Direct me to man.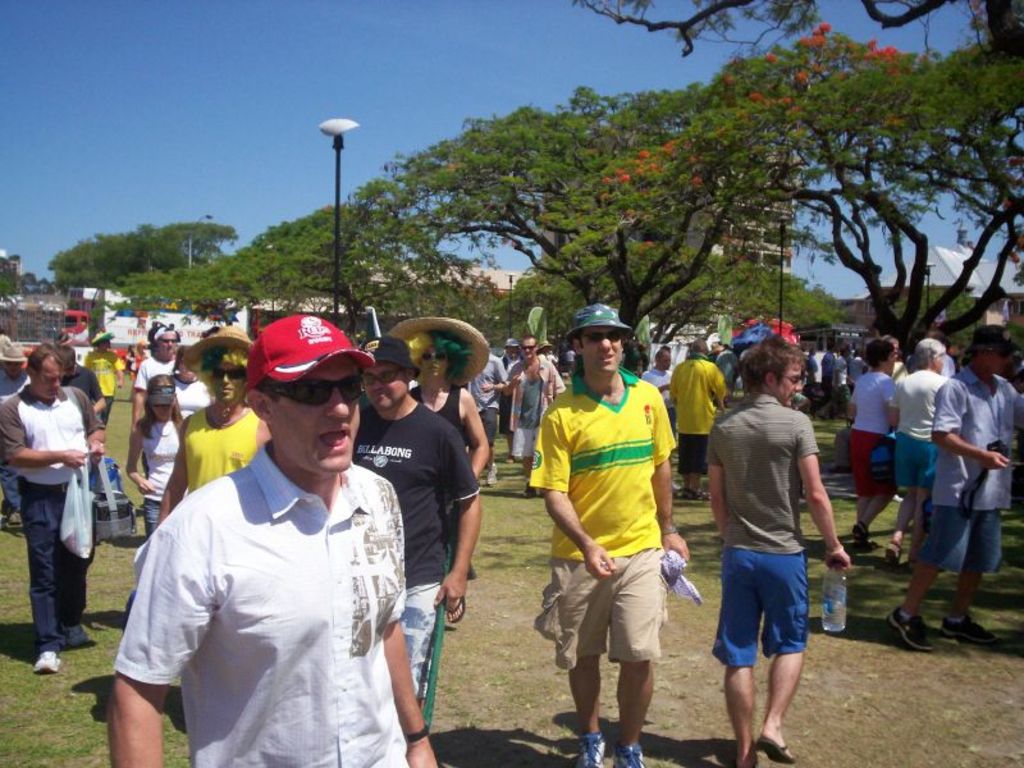
Direction: bbox=(521, 305, 695, 767).
